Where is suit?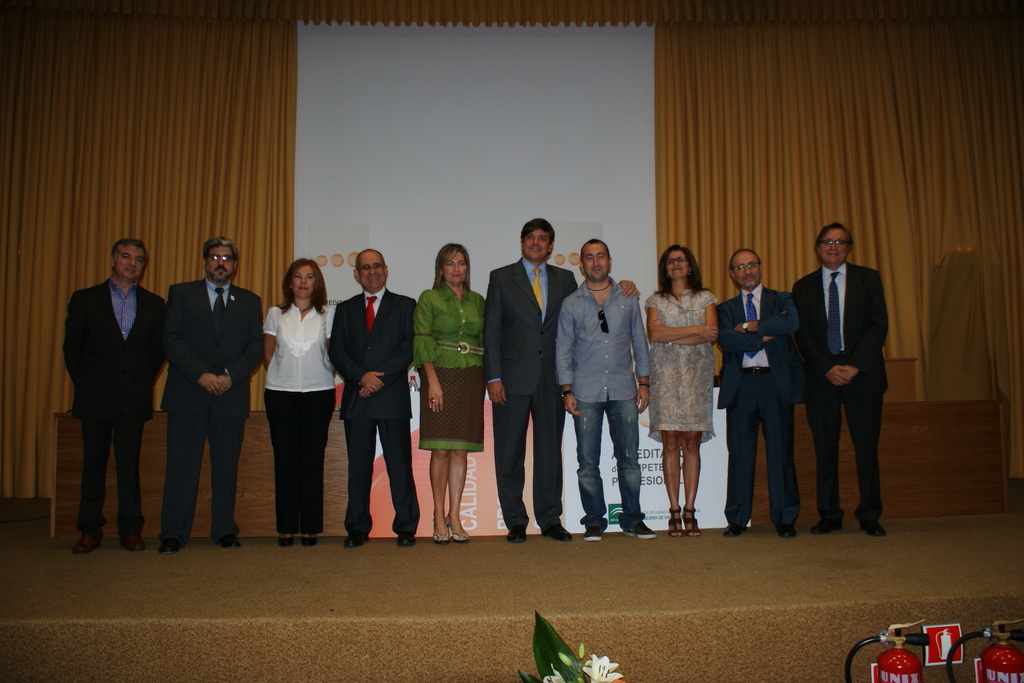
detection(330, 284, 421, 538).
